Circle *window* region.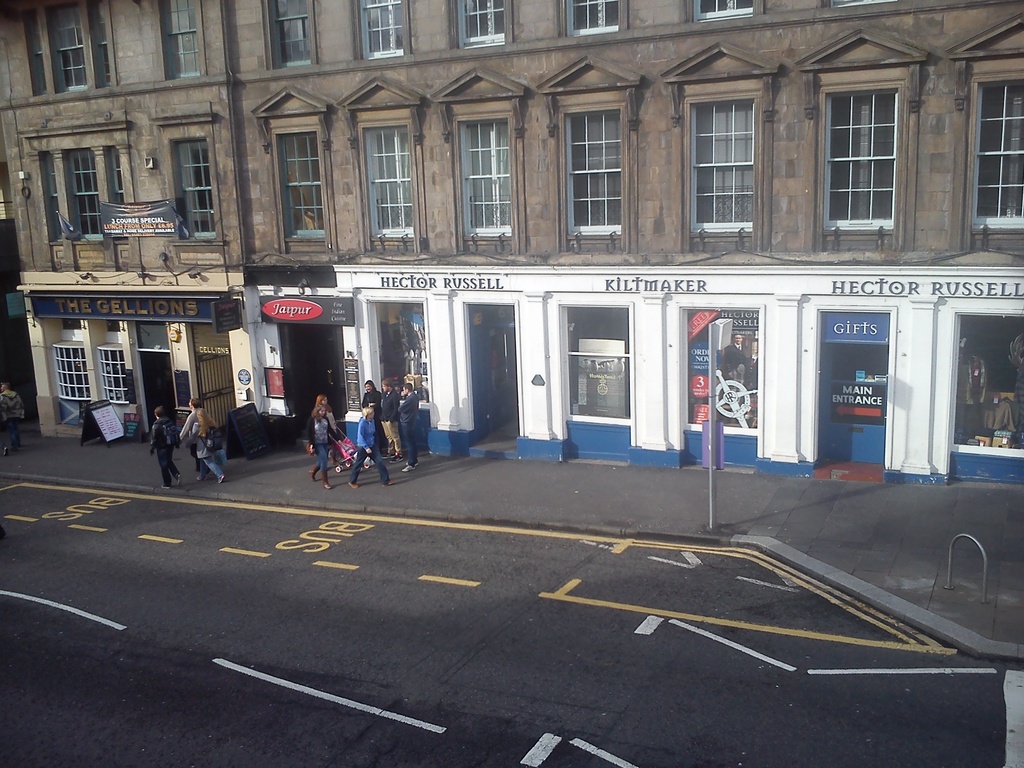
Region: [x1=100, y1=349, x2=124, y2=403].
